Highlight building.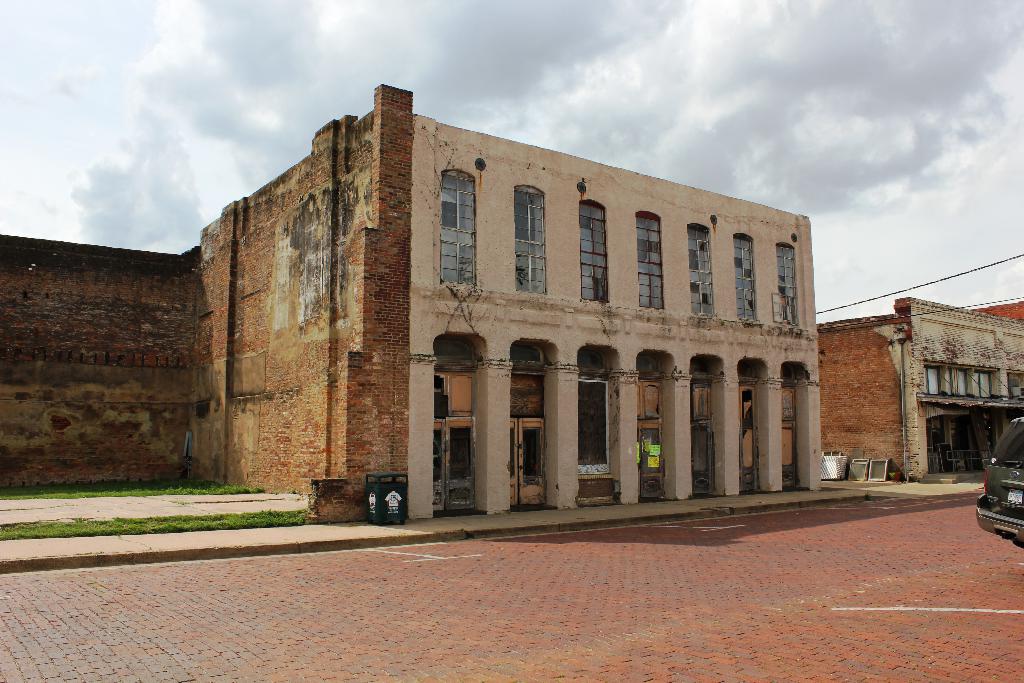
Highlighted region: 177/76/814/529.
